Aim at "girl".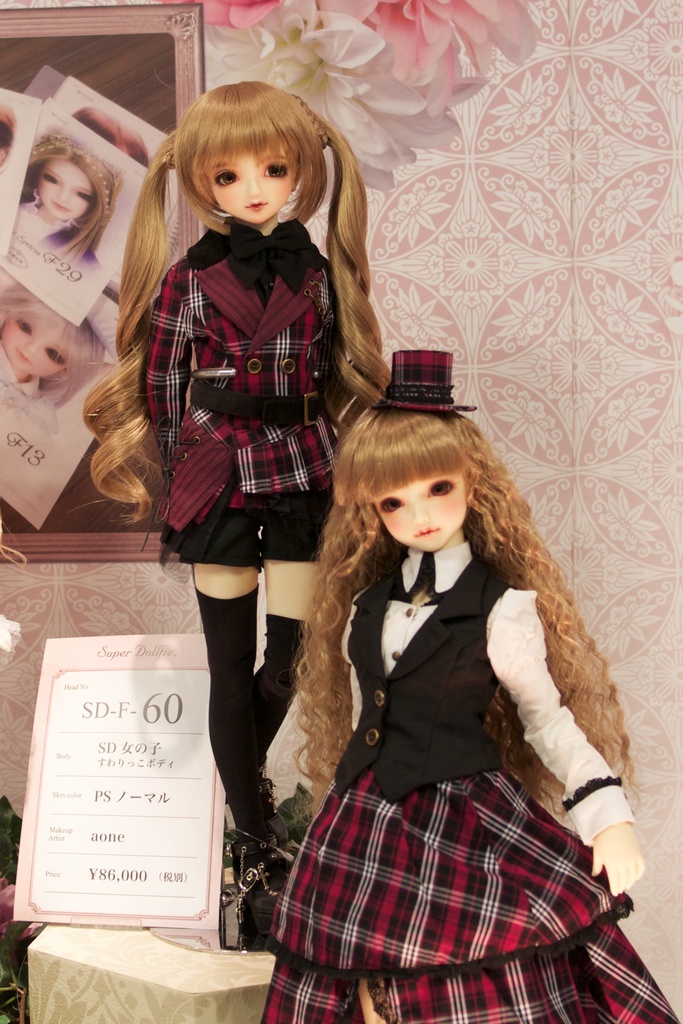
Aimed at (0,103,17,172).
